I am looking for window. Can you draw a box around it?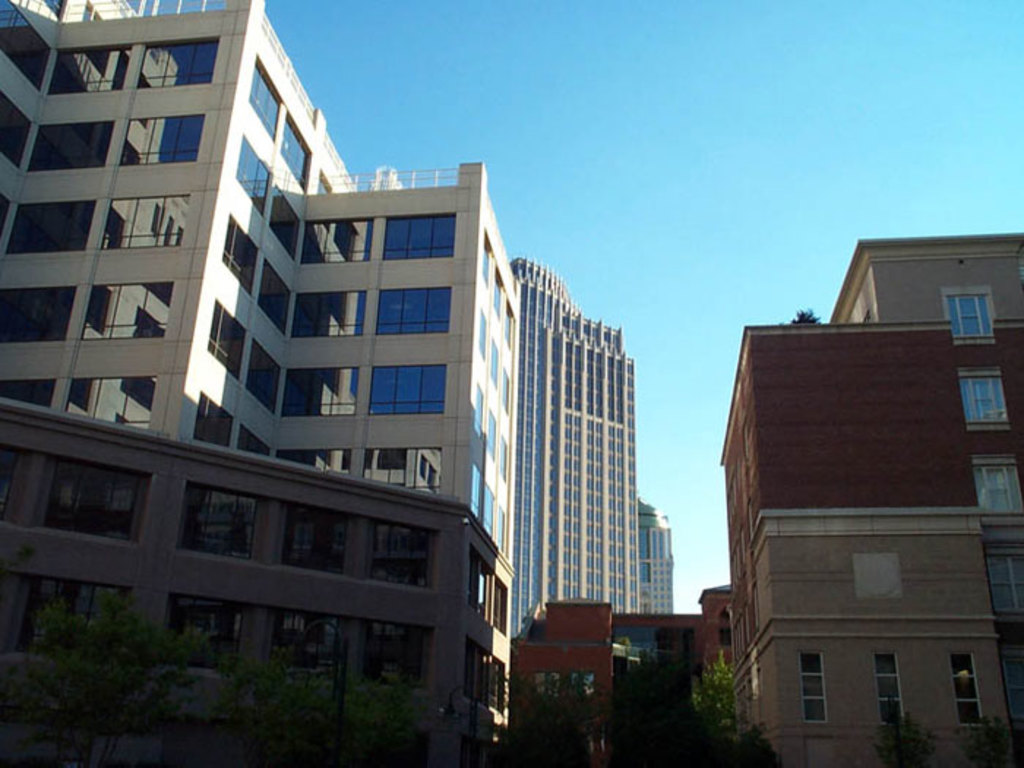
Sure, the bounding box is (366, 446, 439, 489).
